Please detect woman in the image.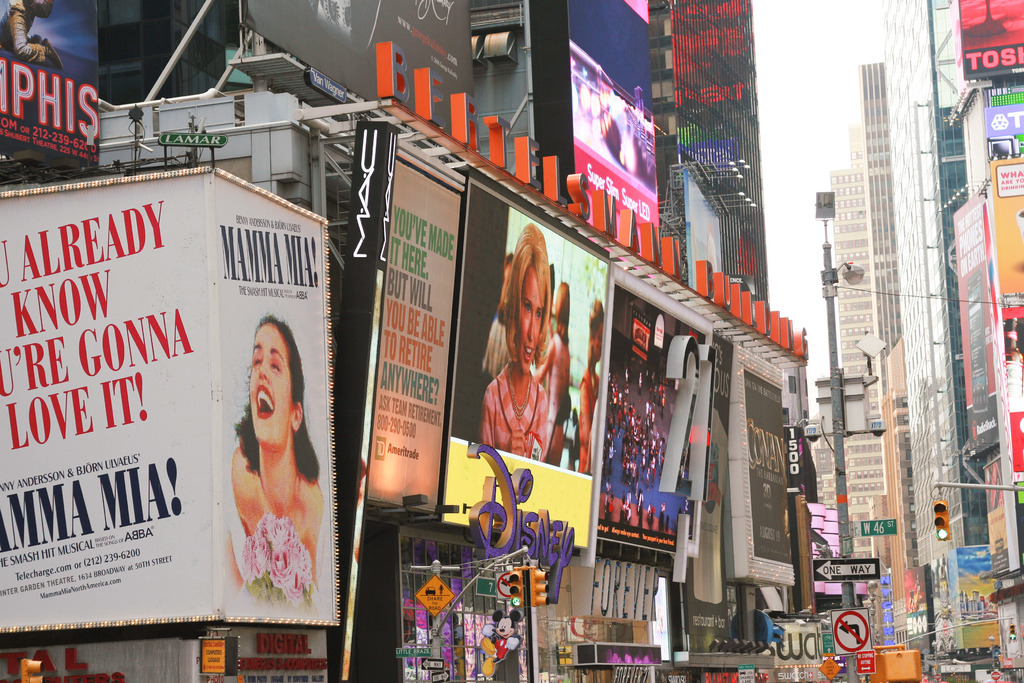
select_region(474, 223, 559, 459).
